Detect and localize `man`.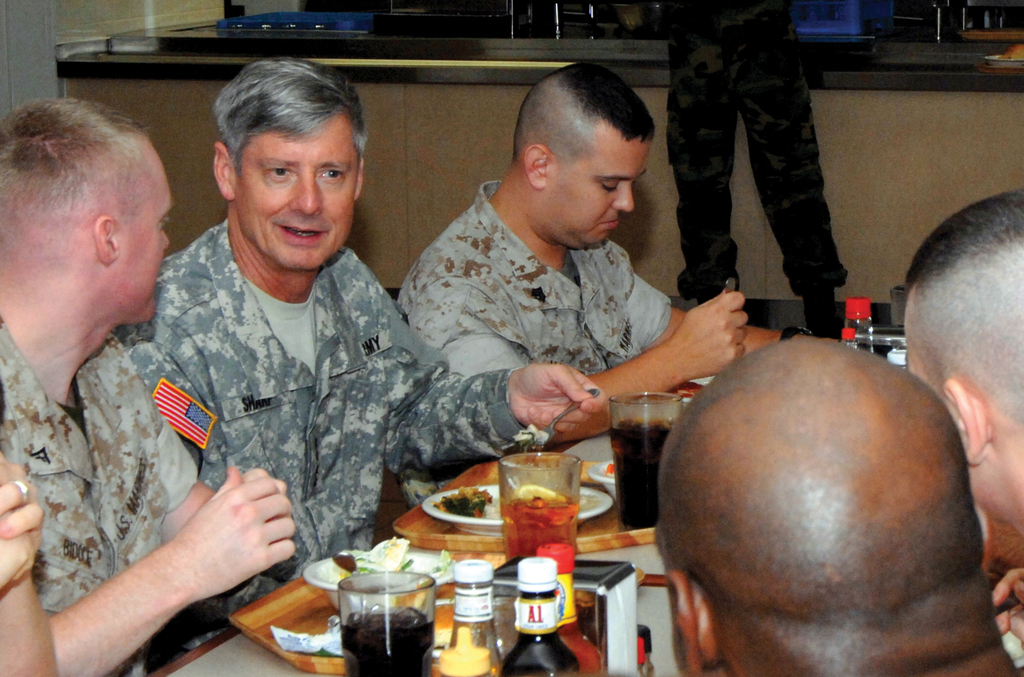
Localized at rect(404, 53, 801, 425).
